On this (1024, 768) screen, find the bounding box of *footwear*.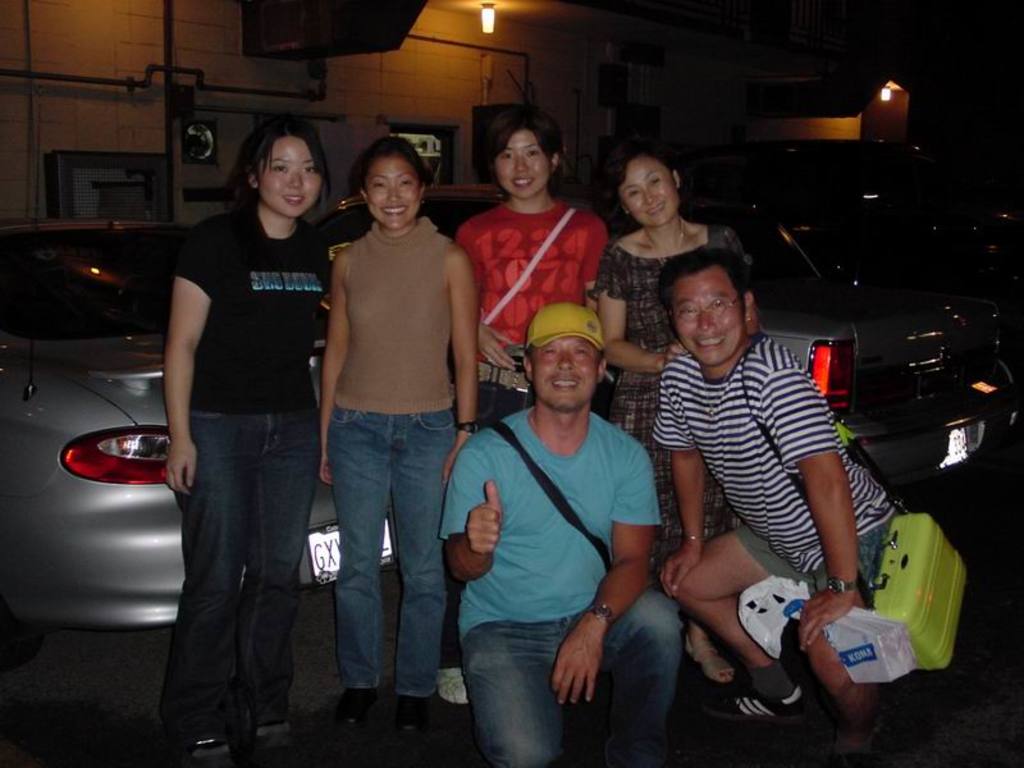
Bounding box: detection(184, 732, 234, 767).
